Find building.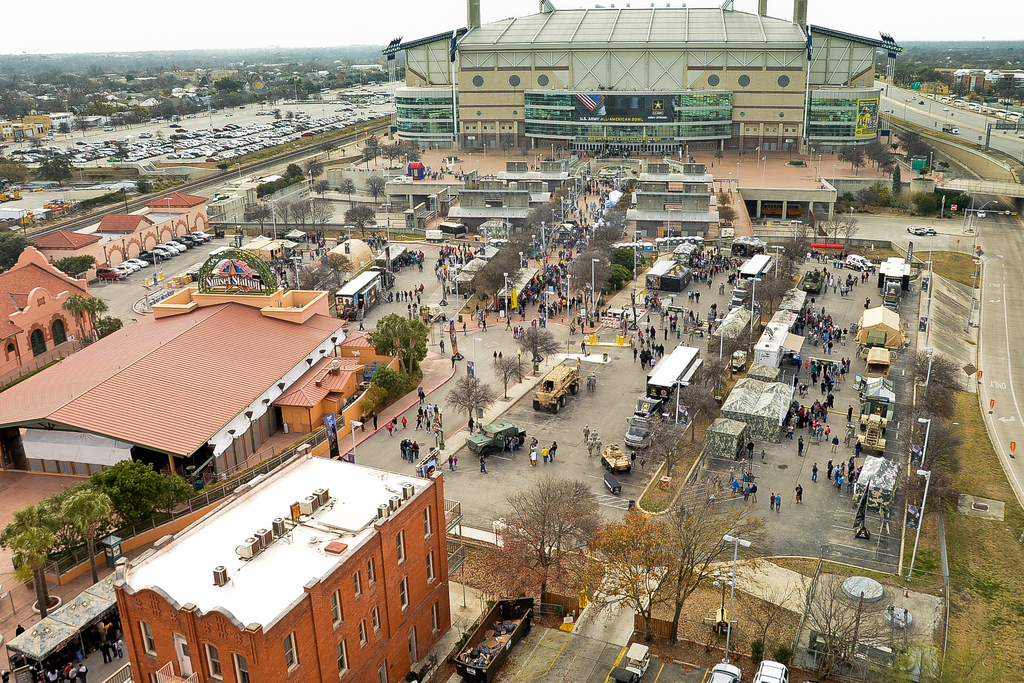
detection(634, 549, 819, 658).
